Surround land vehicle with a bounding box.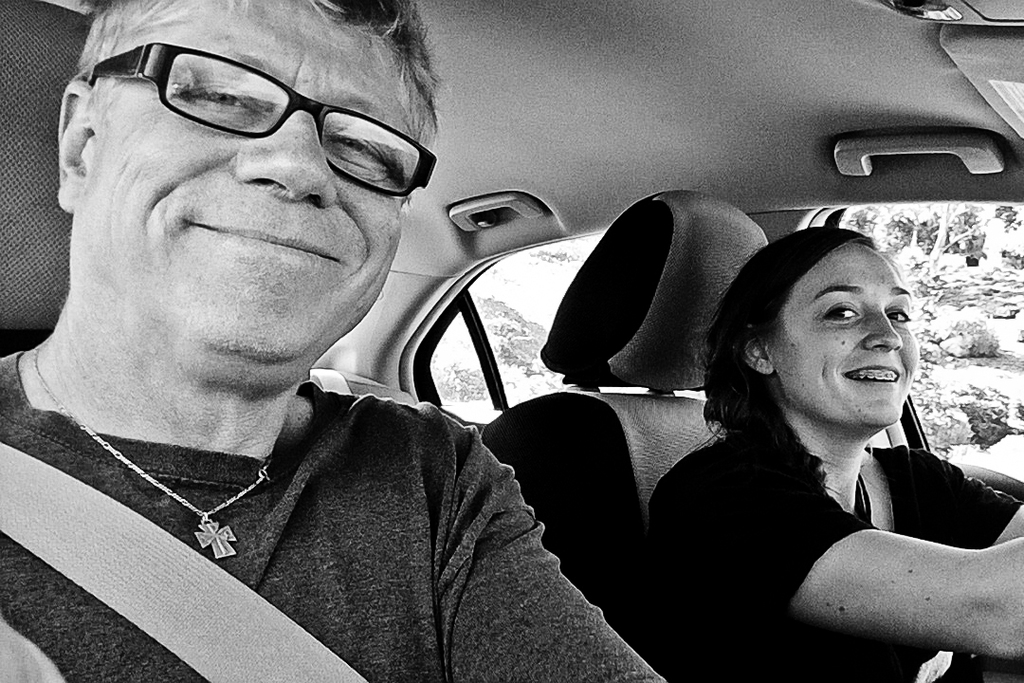
[0, 0, 1023, 682].
